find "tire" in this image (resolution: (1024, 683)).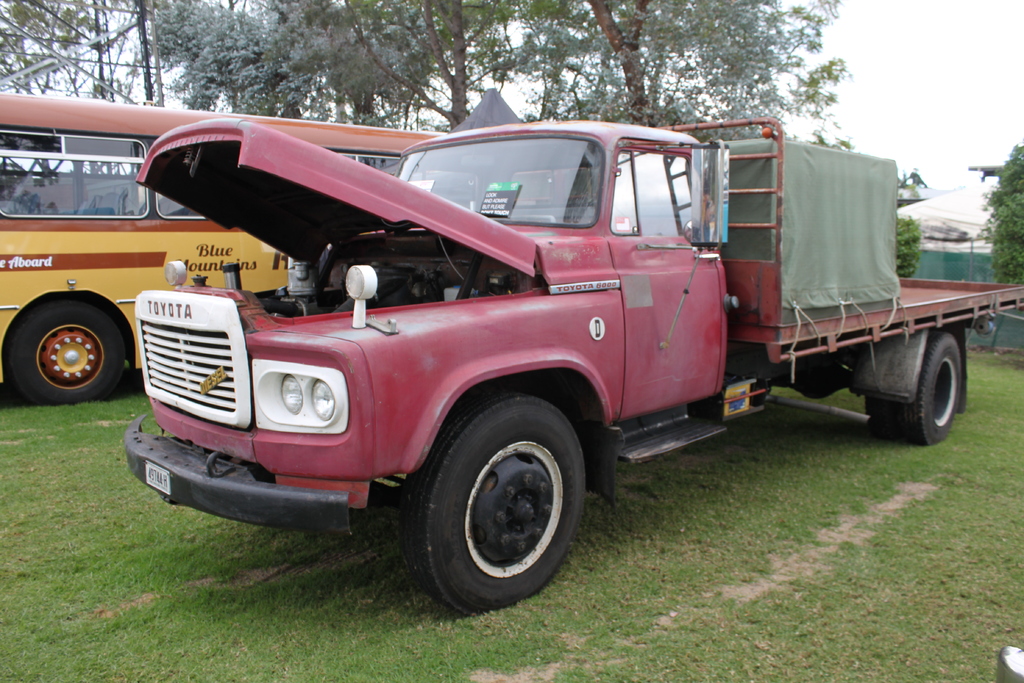
rect(905, 330, 957, 444).
